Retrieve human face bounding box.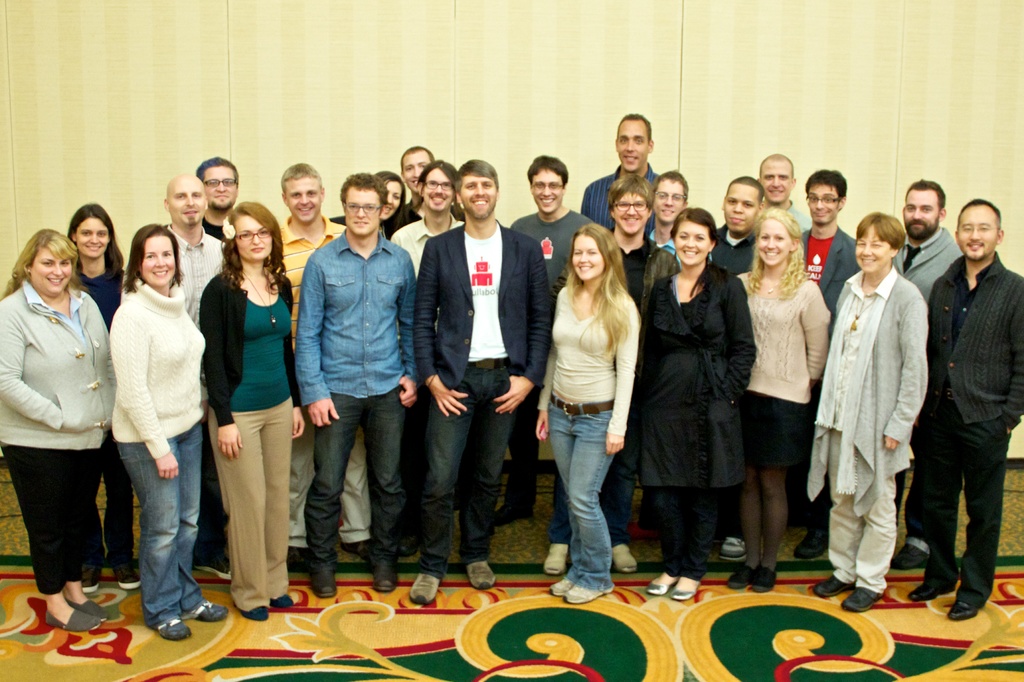
Bounding box: bbox(758, 155, 792, 202).
